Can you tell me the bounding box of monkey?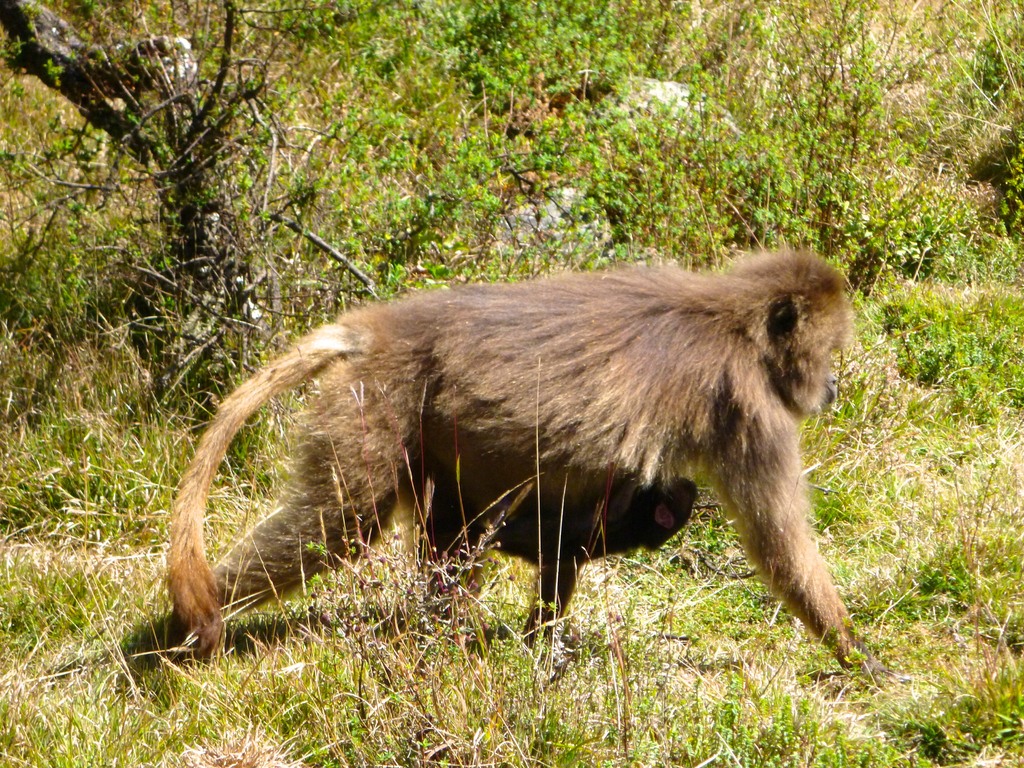
bbox=[179, 269, 869, 677].
